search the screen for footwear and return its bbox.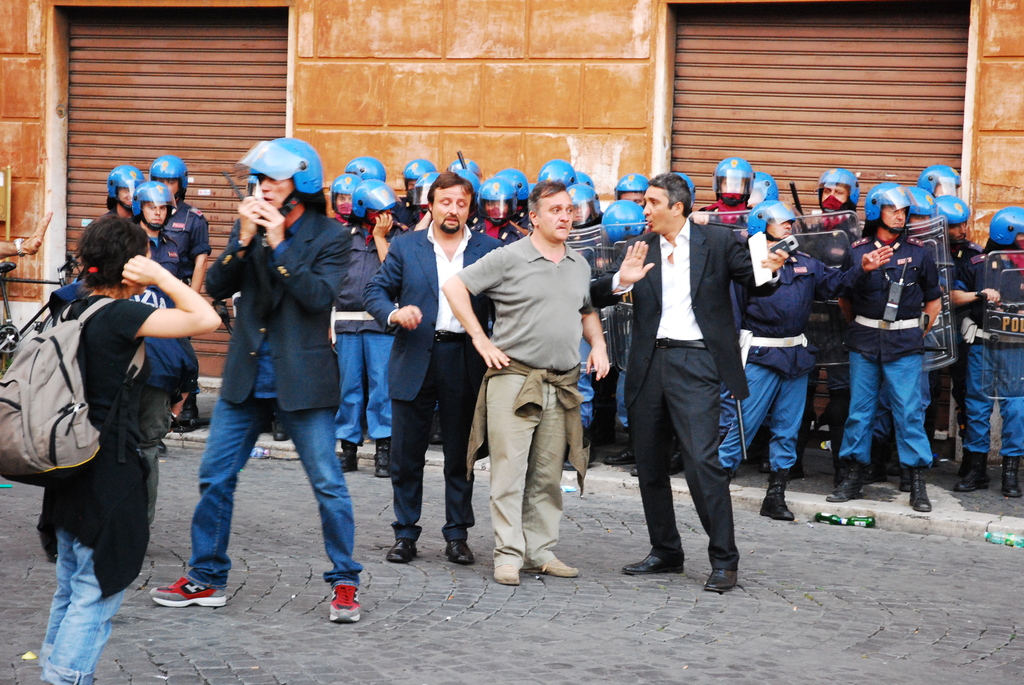
Found: {"x1": 826, "y1": 459, "x2": 862, "y2": 503}.
